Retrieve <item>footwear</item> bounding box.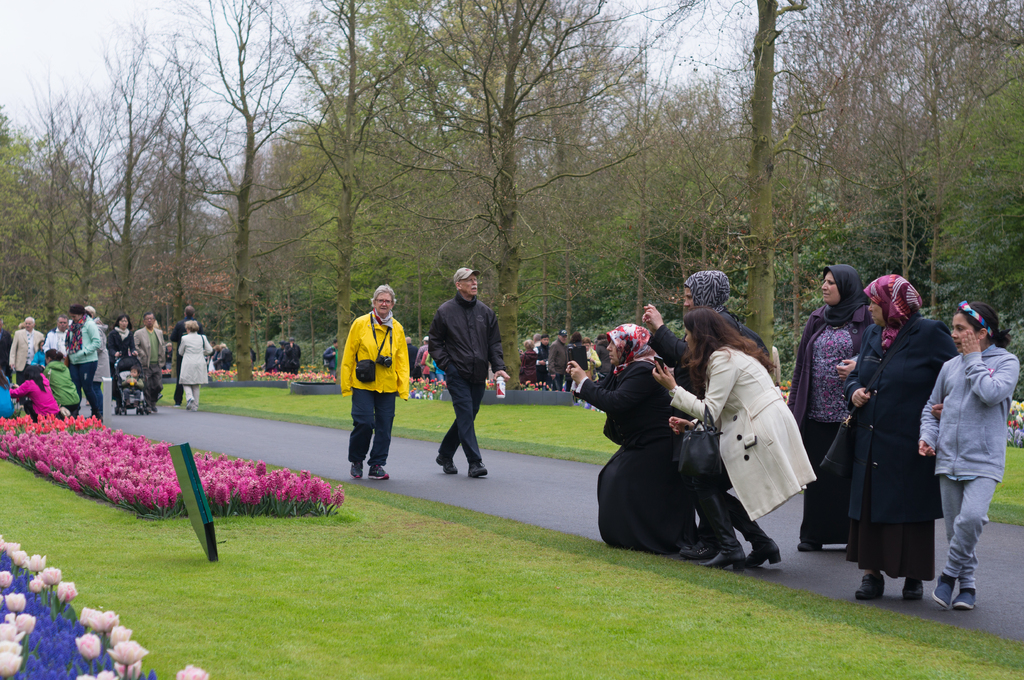
Bounding box: 854,571,879,598.
